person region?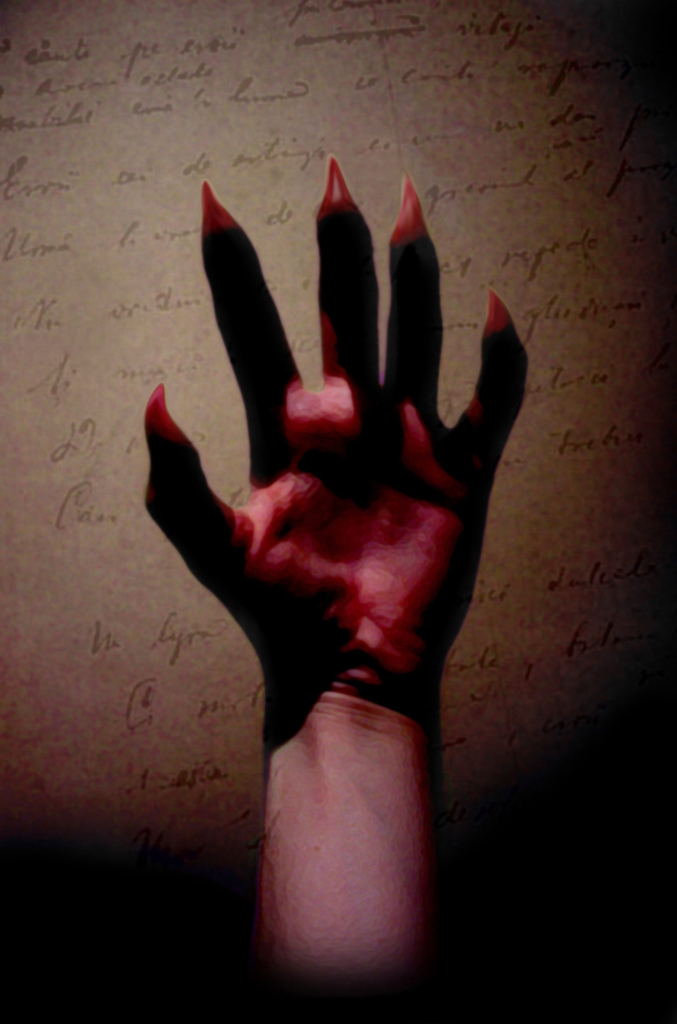
{"x1": 145, "y1": 155, "x2": 522, "y2": 1019}
